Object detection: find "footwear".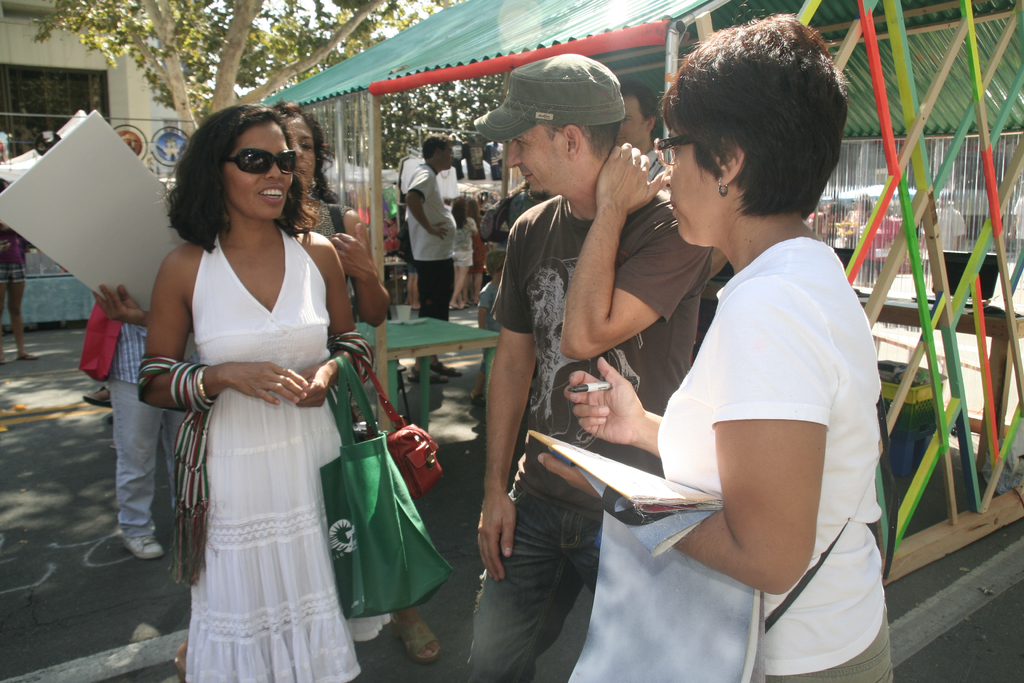
region(397, 616, 445, 673).
